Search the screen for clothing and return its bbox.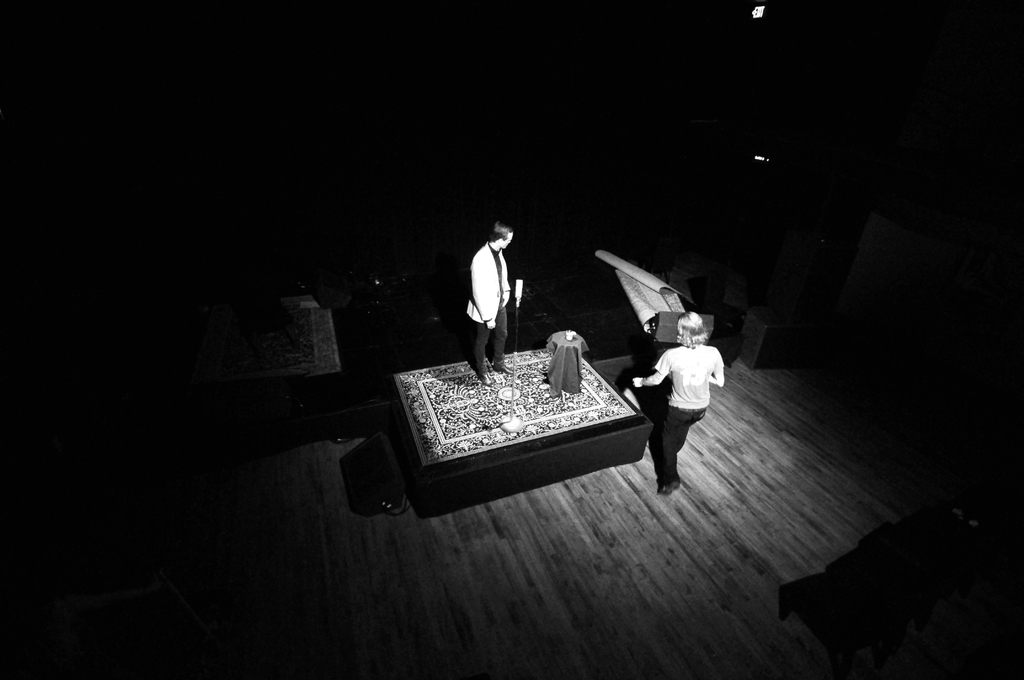
Found: [657, 348, 732, 474].
